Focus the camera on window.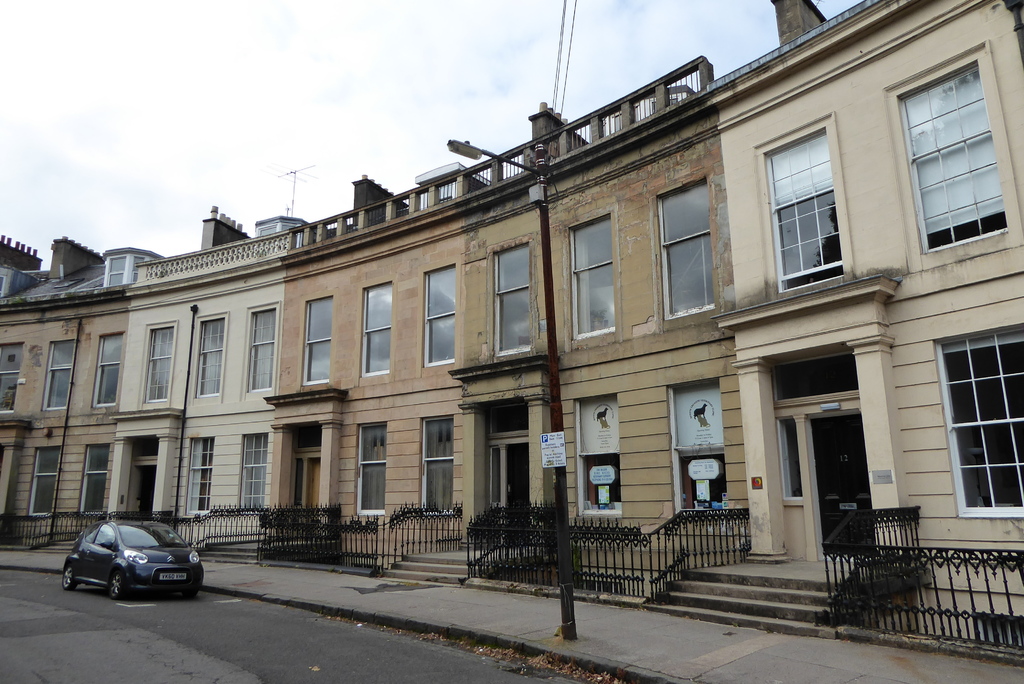
Focus region: bbox=(423, 417, 457, 503).
